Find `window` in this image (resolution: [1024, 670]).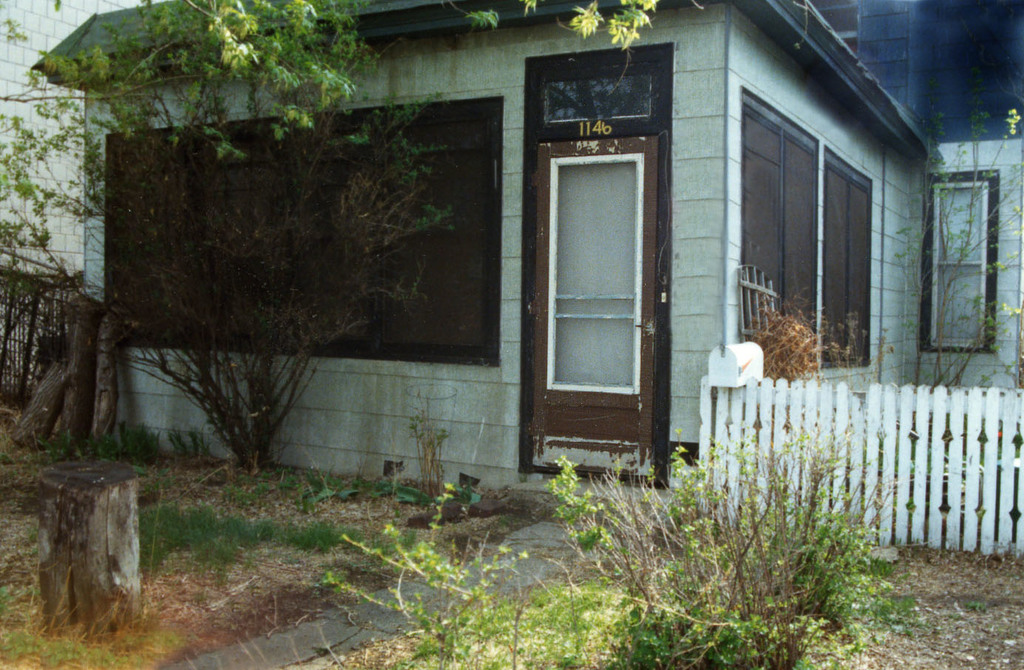
region(741, 82, 874, 376).
